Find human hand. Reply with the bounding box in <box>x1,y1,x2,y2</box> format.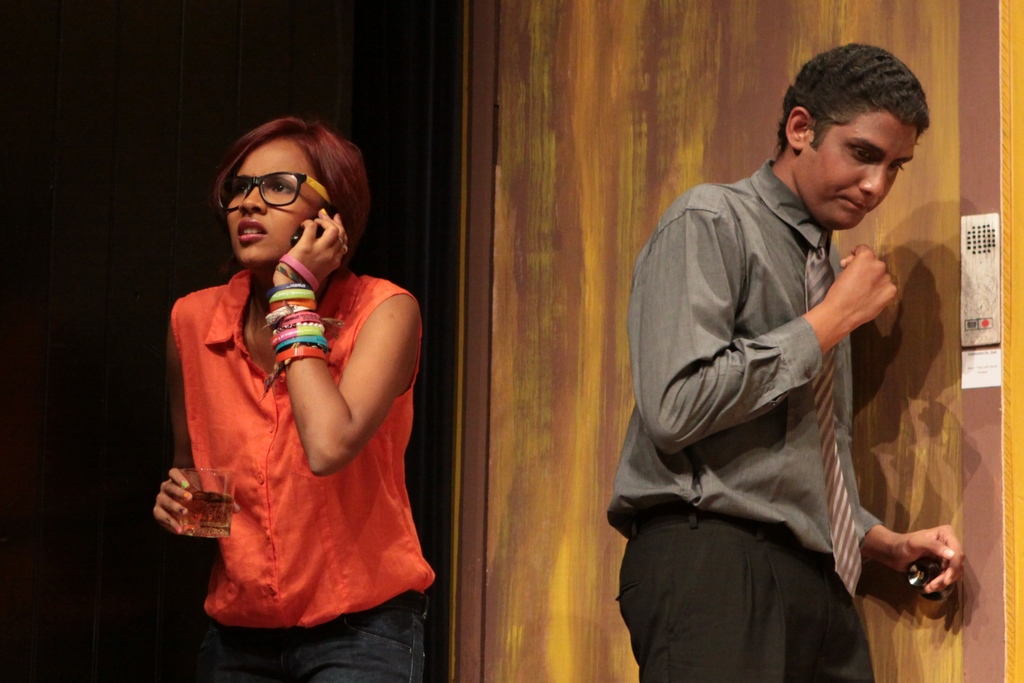
<box>150,468,240,534</box>.
